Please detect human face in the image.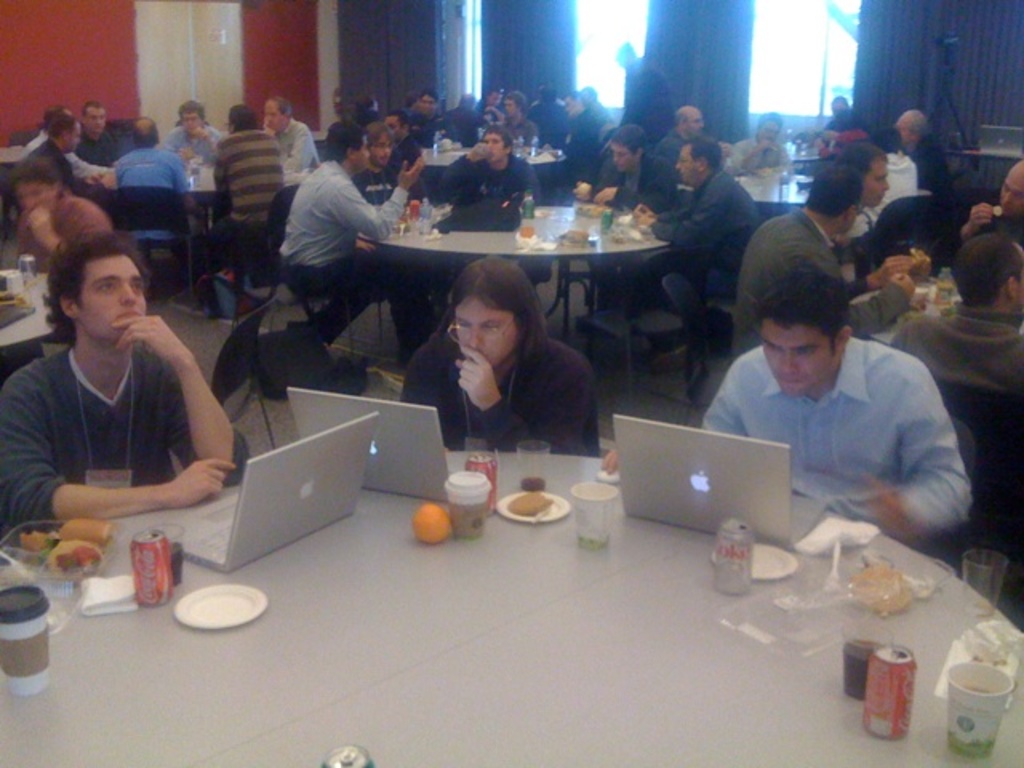
region(456, 294, 517, 368).
